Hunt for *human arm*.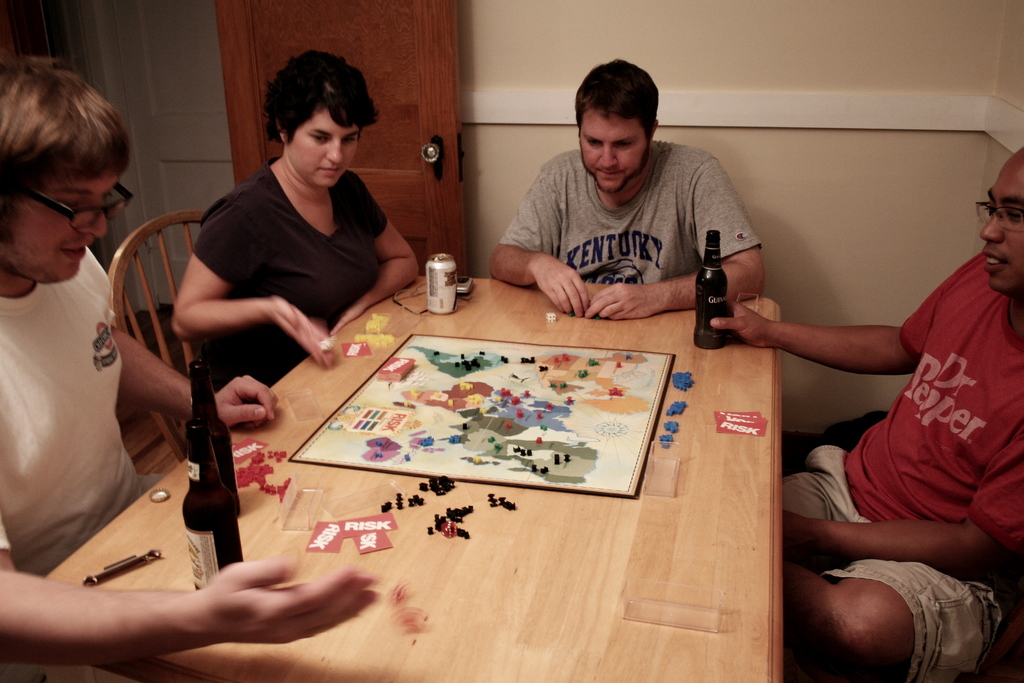
Hunted down at x1=176 y1=210 x2=340 y2=373.
